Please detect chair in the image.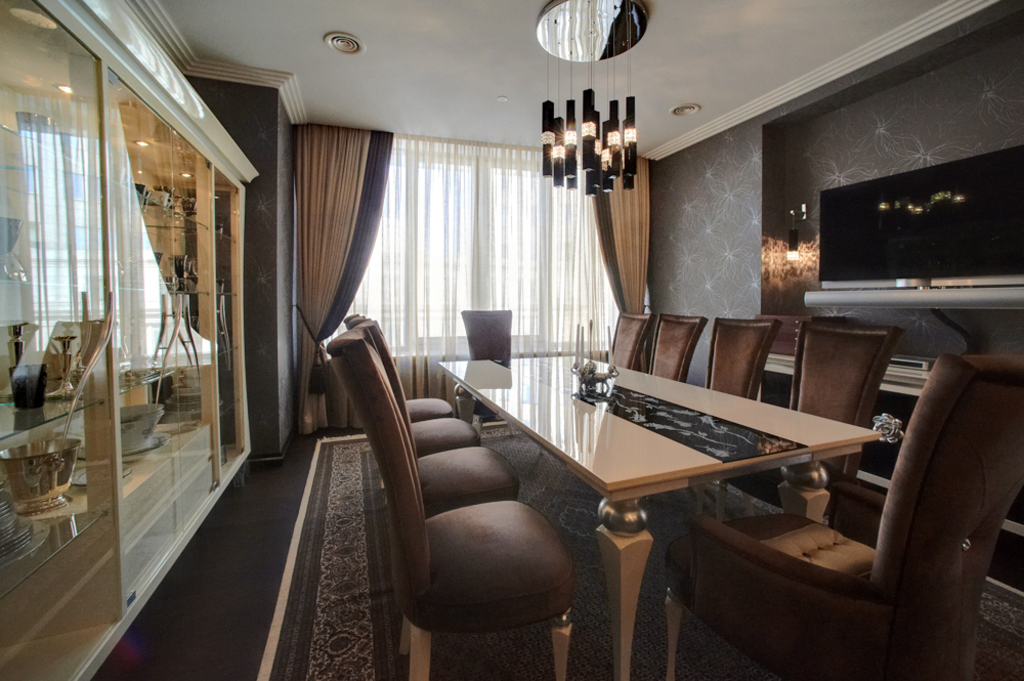
(357,312,521,516).
